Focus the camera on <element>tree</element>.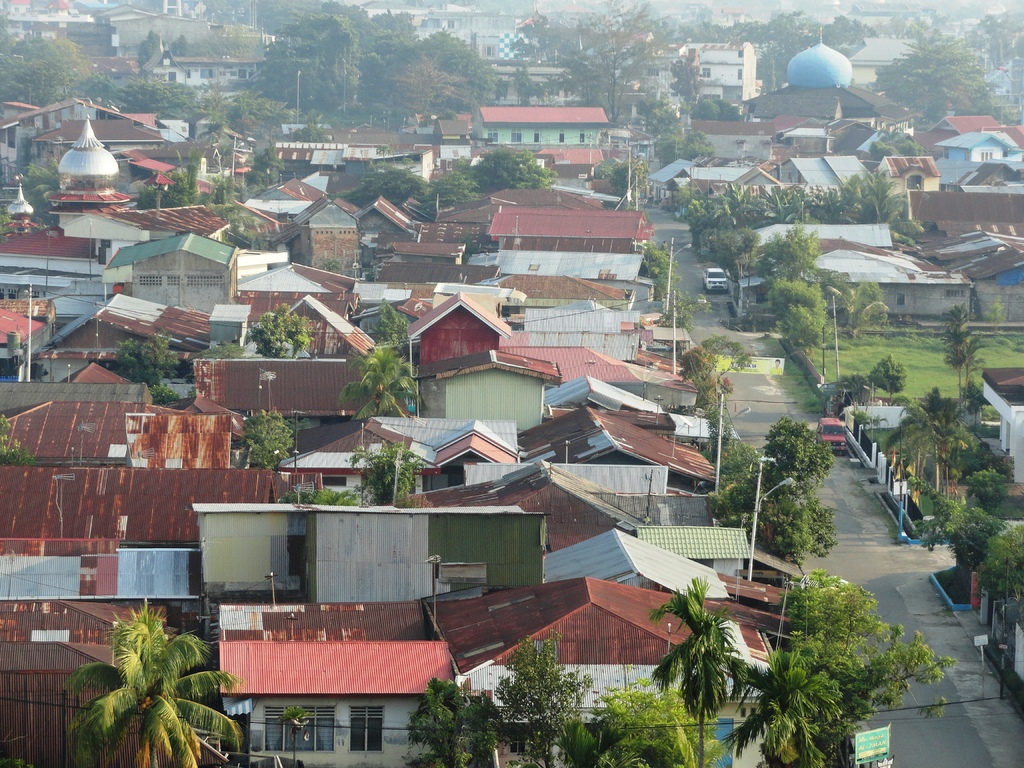
Focus region: (x1=0, y1=25, x2=96, y2=119).
